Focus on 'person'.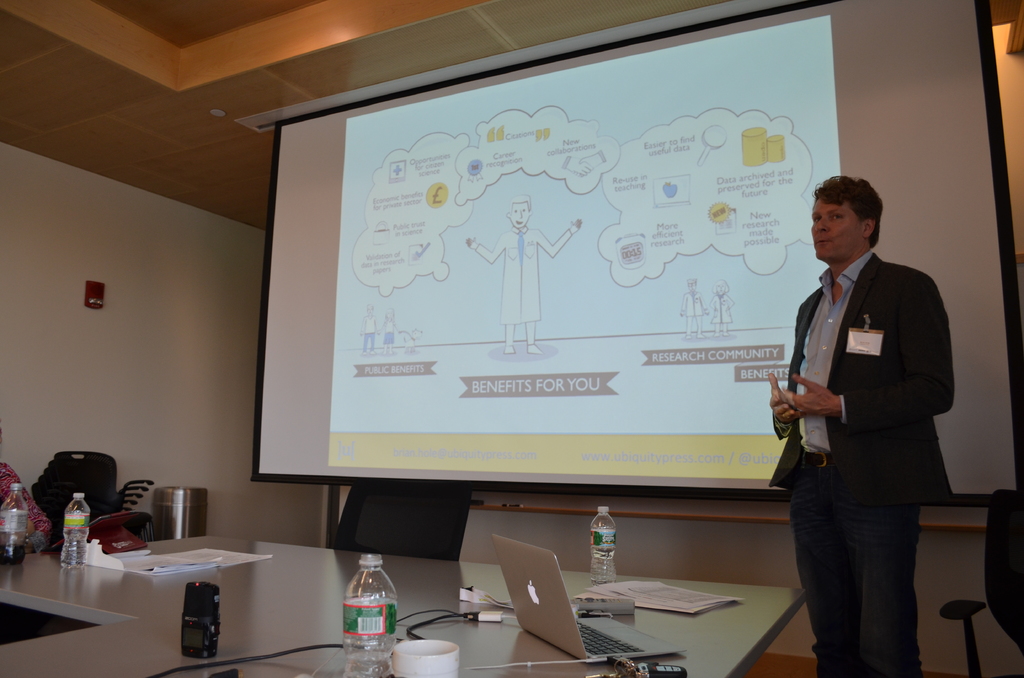
Focused at <region>462, 193, 581, 355</region>.
